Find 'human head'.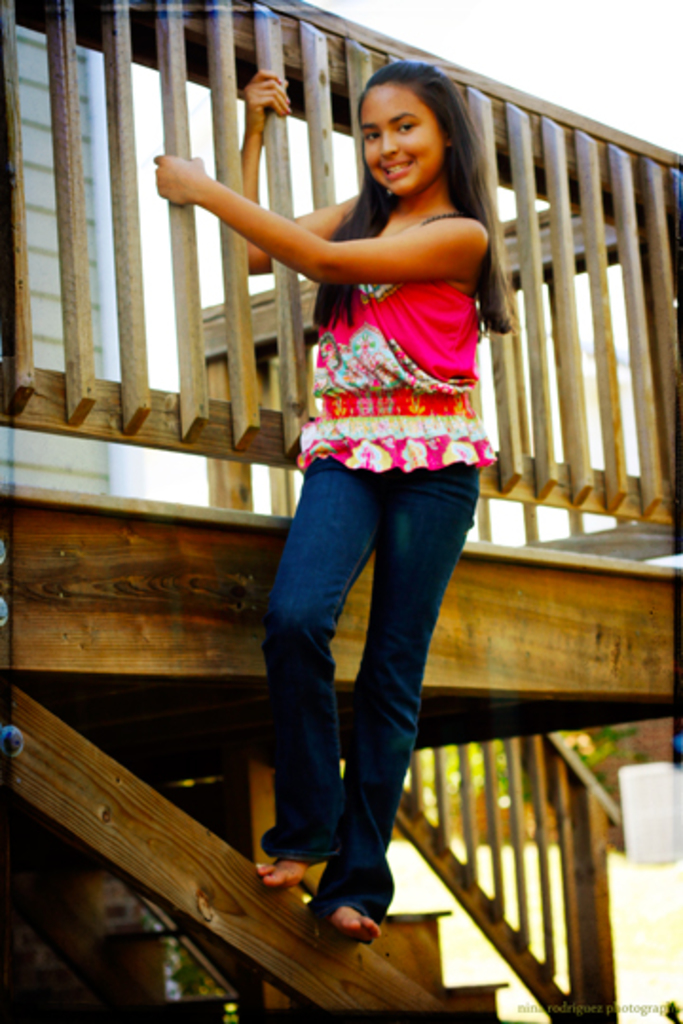
359,57,476,182.
